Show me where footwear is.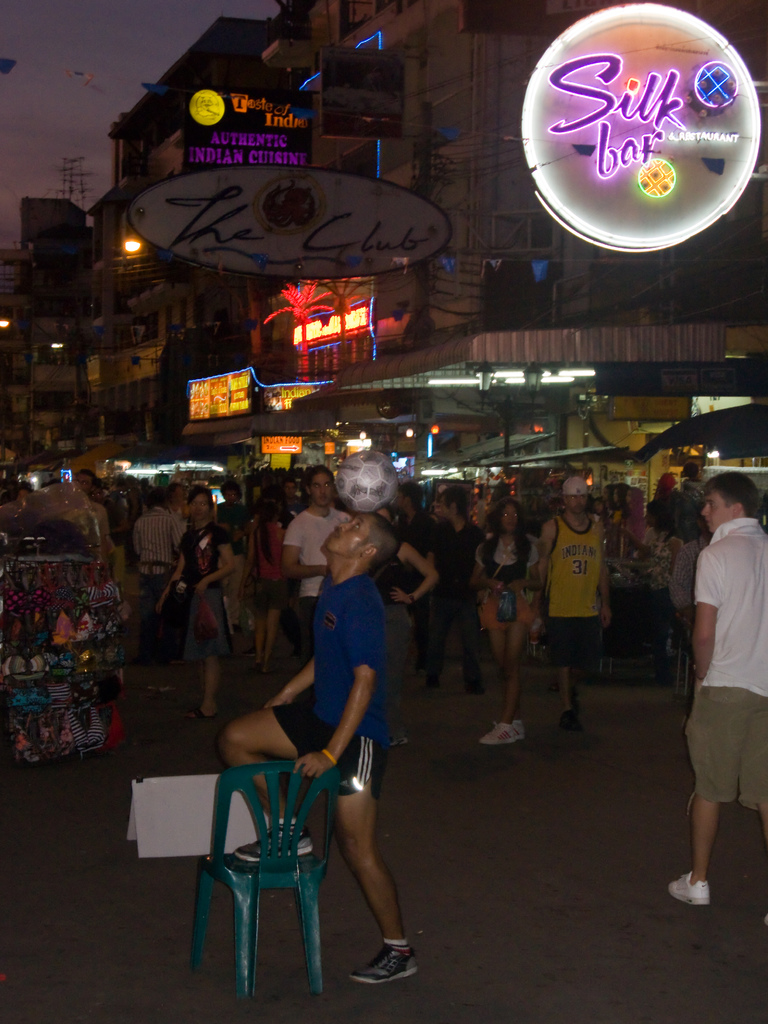
footwear is at (left=336, top=949, right=415, bottom=989).
